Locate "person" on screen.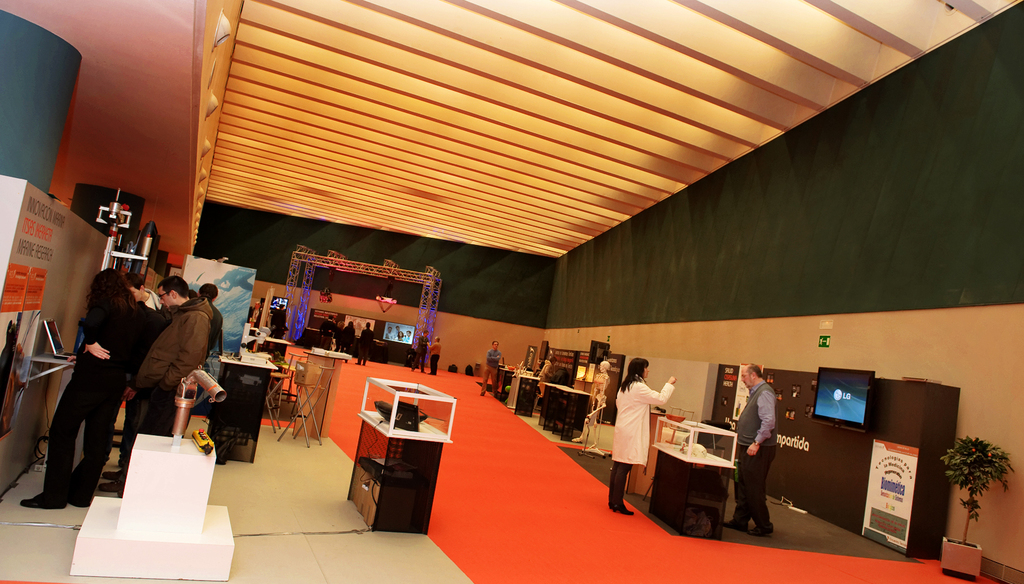
On screen at {"left": 609, "top": 356, "right": 674, "bottom": 514}.
